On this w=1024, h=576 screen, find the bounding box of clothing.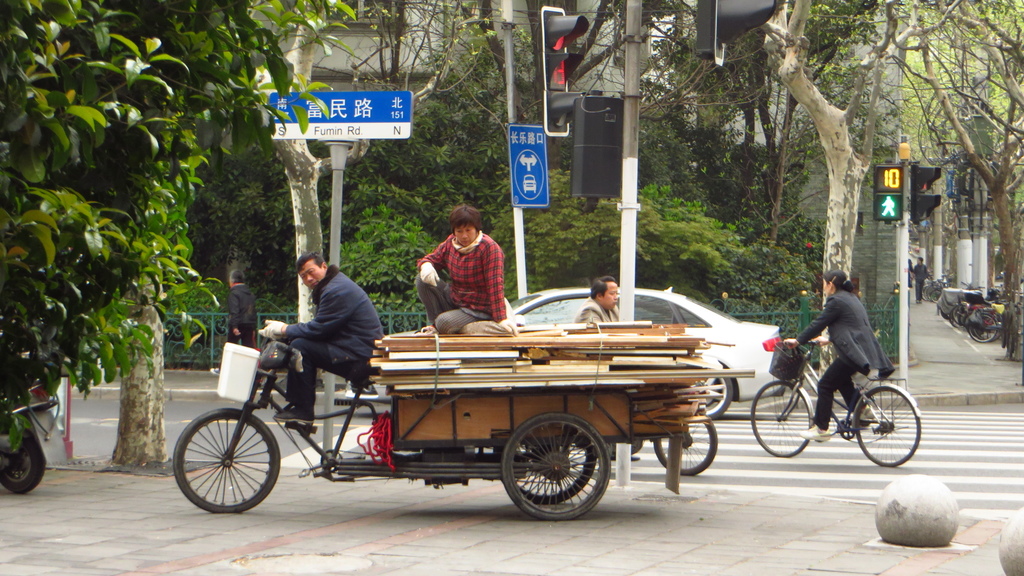
Bounding box: x1=285, y1=266, x2=384, y2=428.
